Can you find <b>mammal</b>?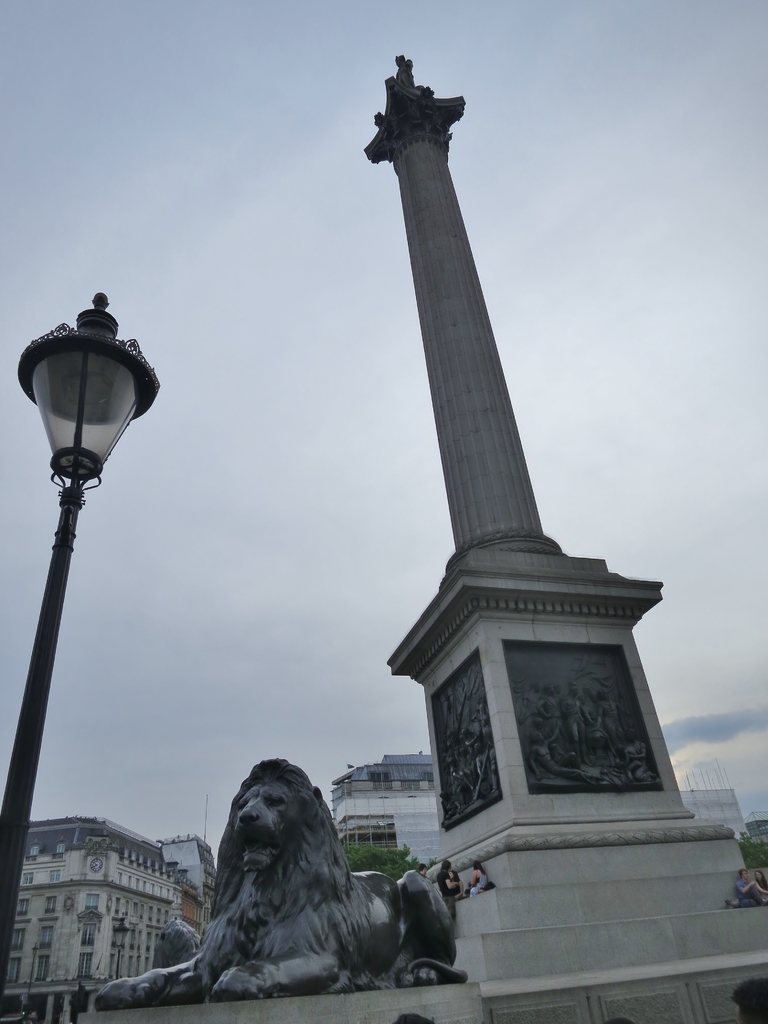
Yes, bounding box: [left=739, top=866, right=767, bottom=906].
